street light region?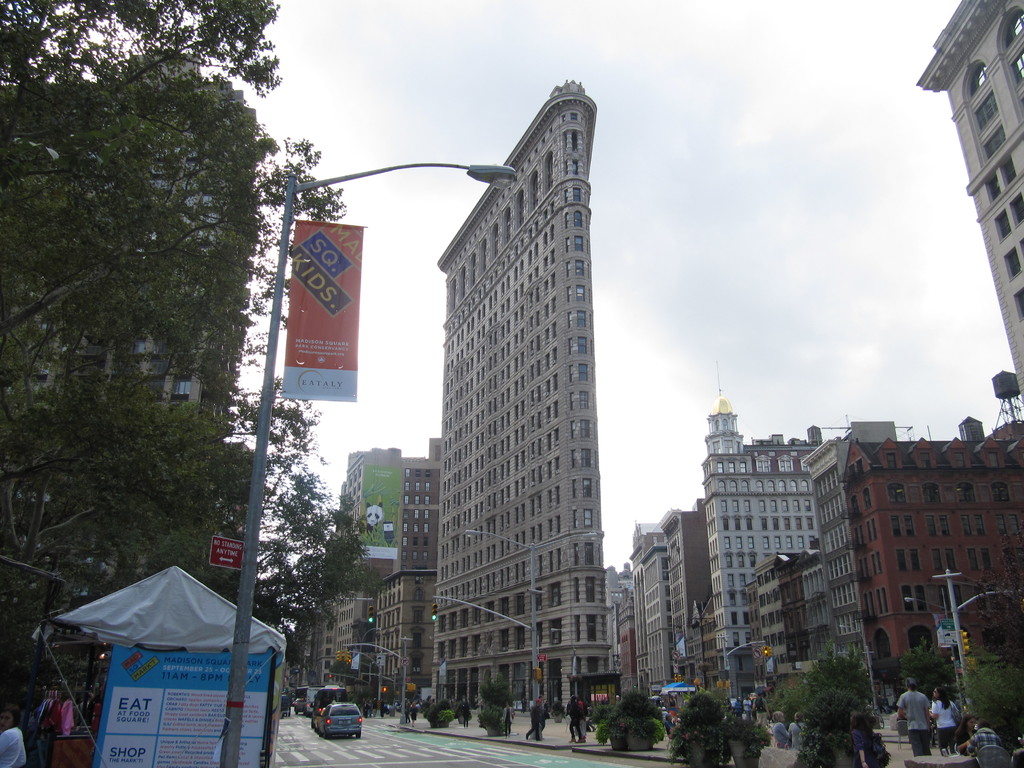
463/527/538/736
